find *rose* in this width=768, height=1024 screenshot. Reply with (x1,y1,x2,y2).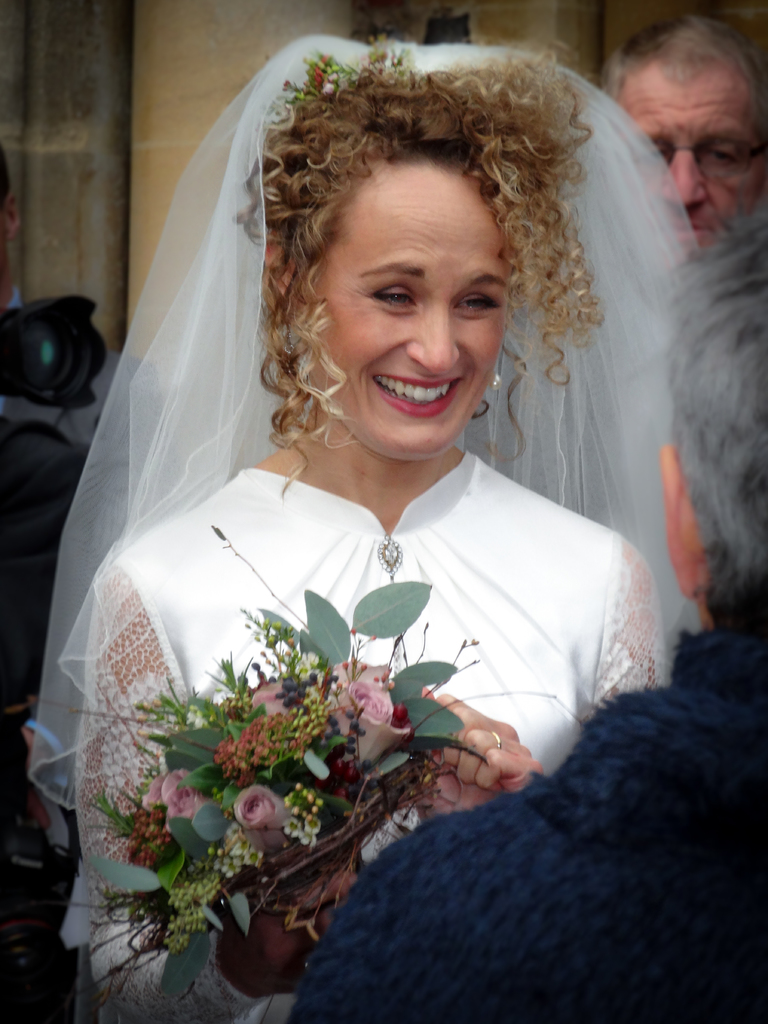
(330,657,389,684).
